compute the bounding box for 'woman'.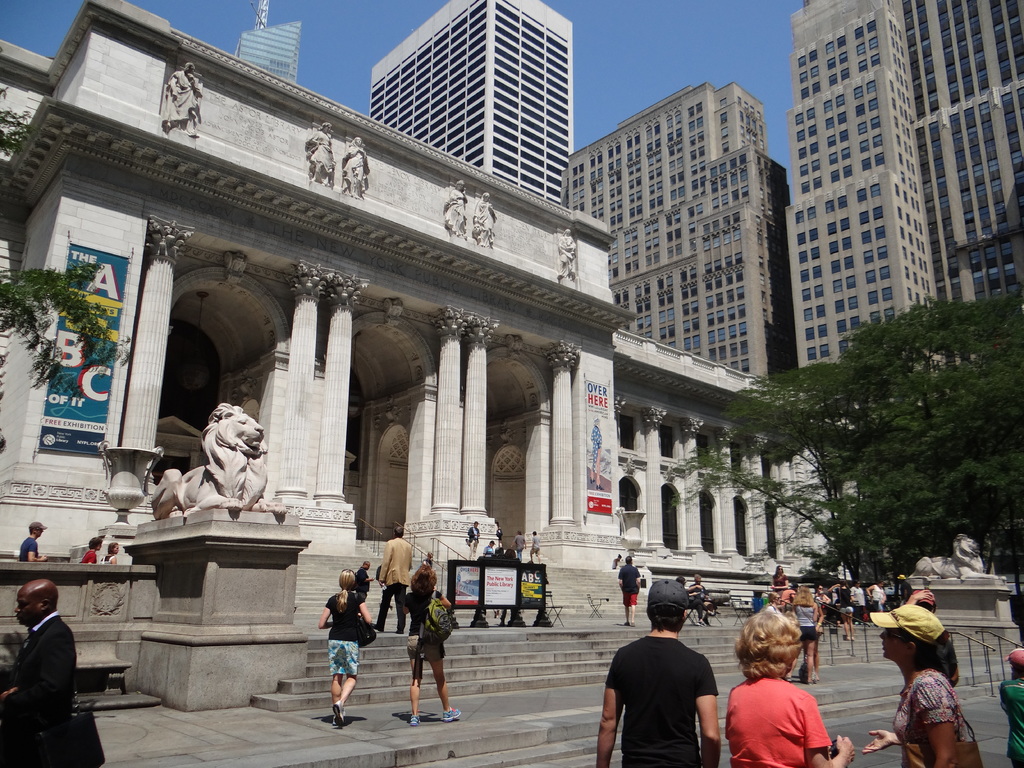
x1=727, y1=629, x2=843, y2=767.
